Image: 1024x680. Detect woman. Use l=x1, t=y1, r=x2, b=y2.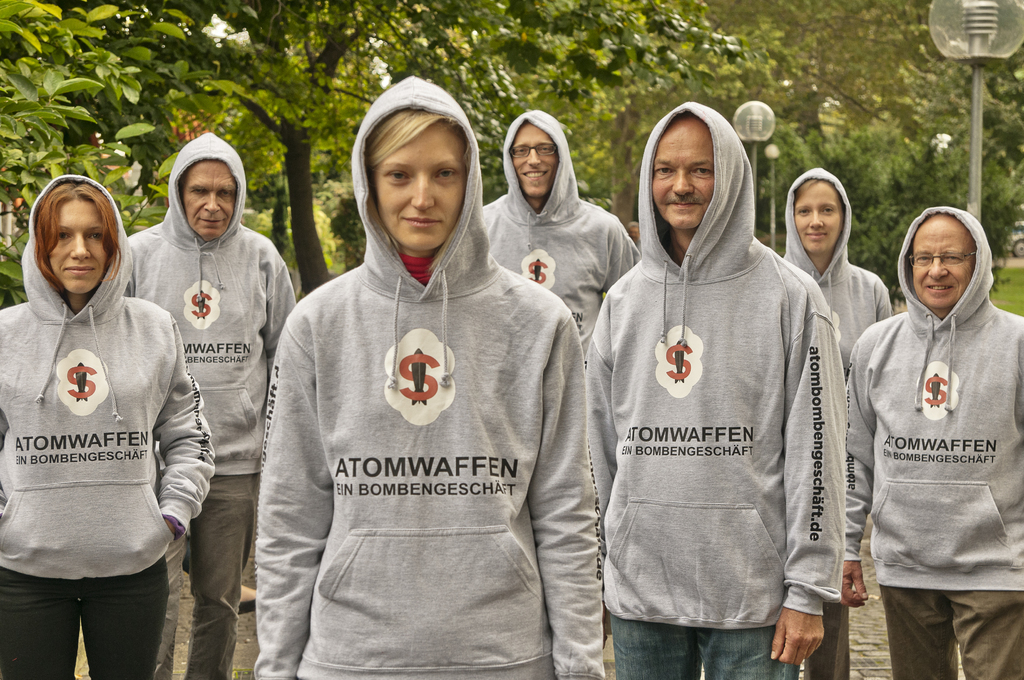
l=249, t=68, r=618, b=679.
